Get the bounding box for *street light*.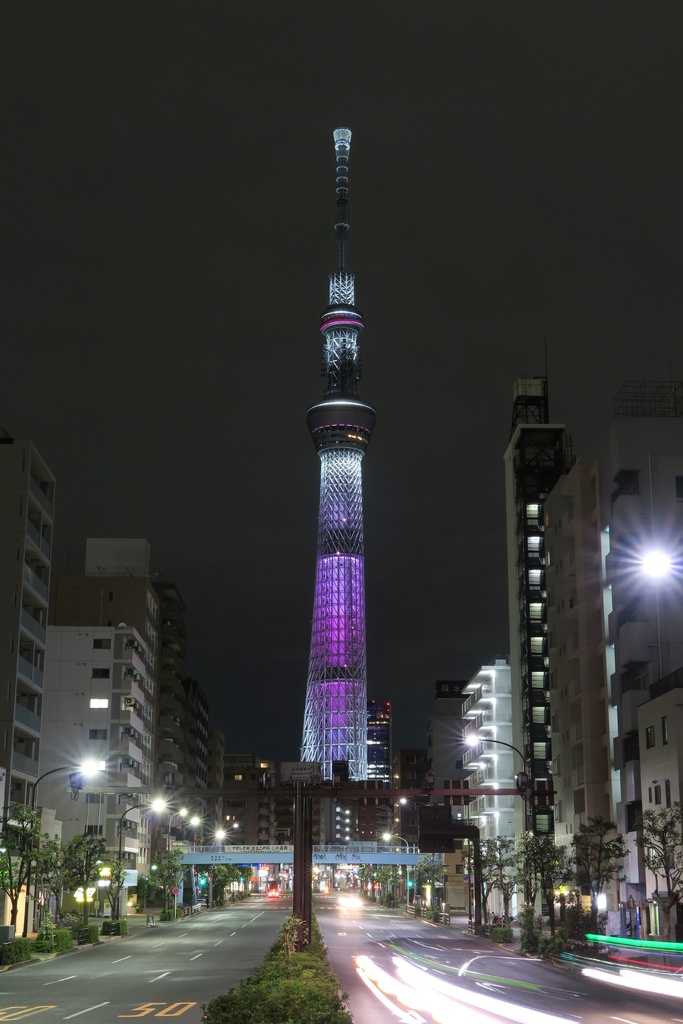
locate(165, 802, 187, 914).
